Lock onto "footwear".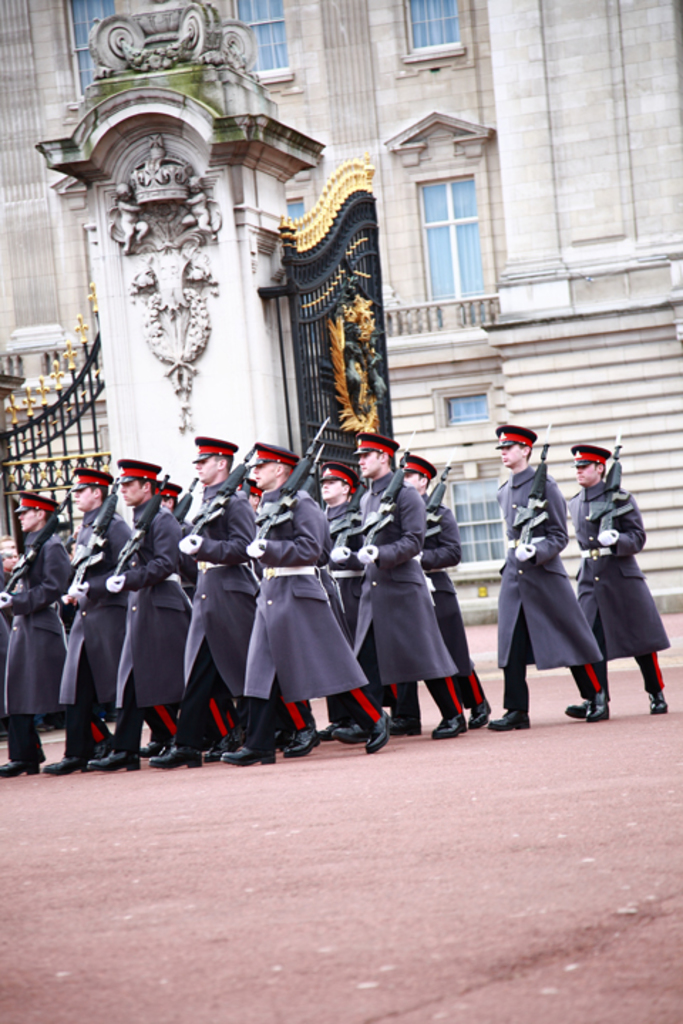
Locked: [left=90, top=747, right=137, bottom=768].
